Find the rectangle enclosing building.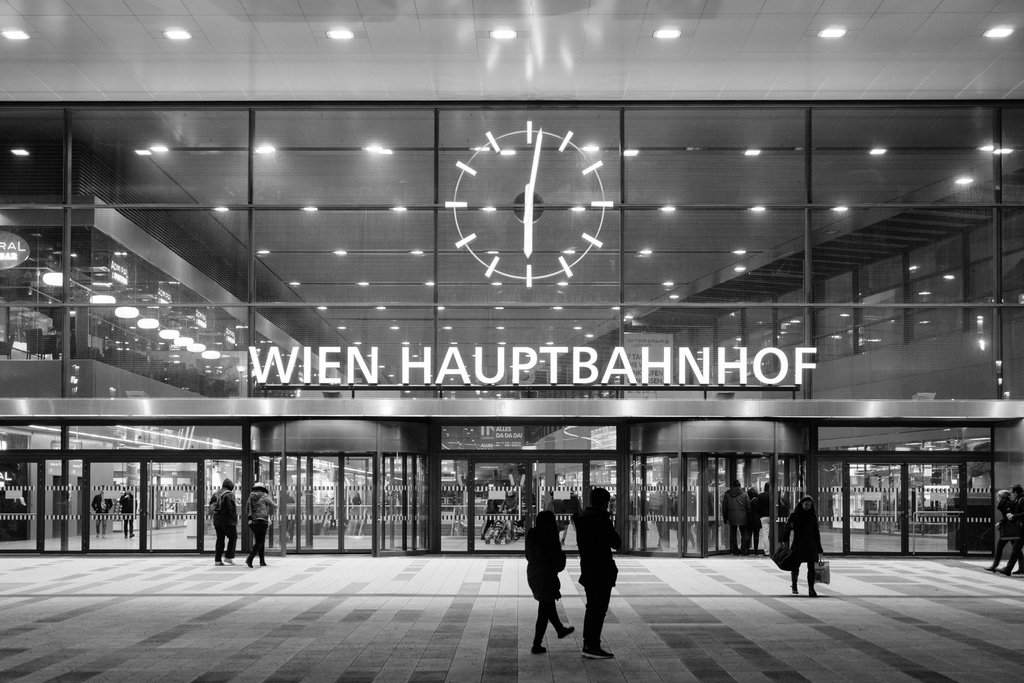
rect(0, 0, 1023, 554).
